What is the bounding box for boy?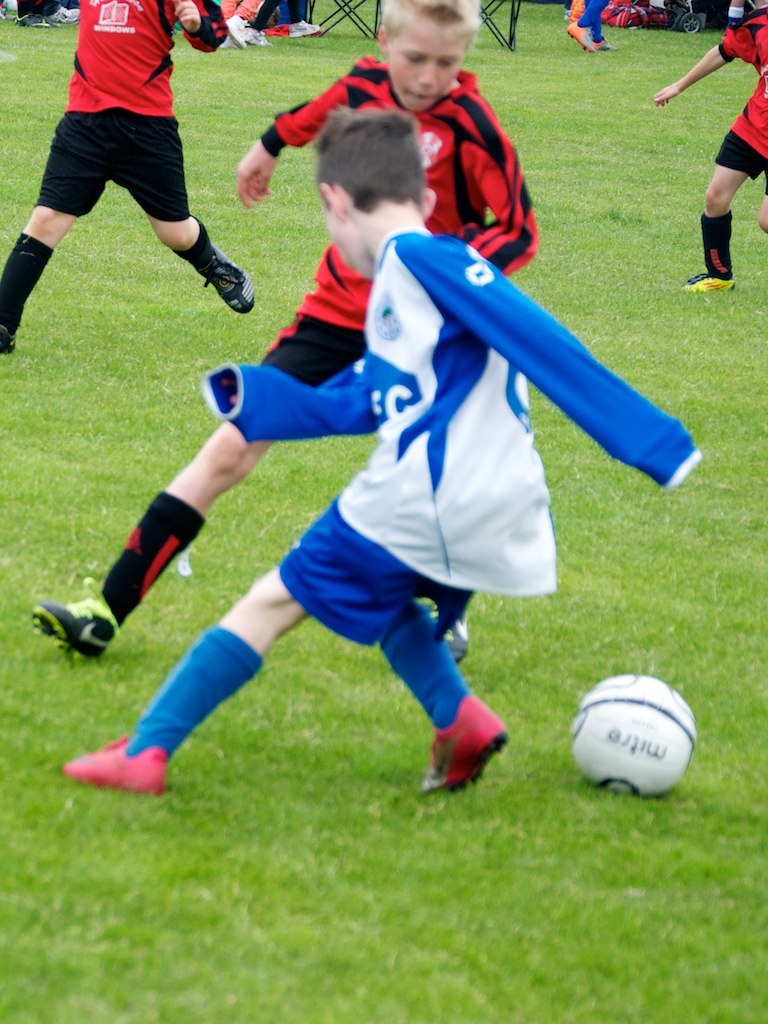
[left=32, top=0, right=539, bottom=653].
